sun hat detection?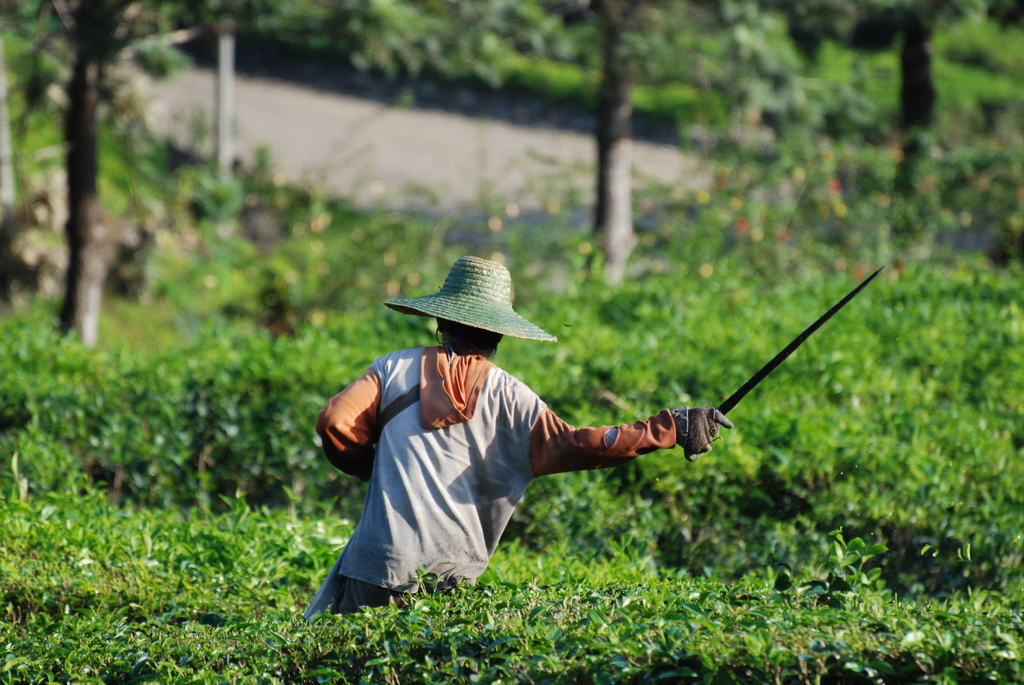
(left=385, top=251, right=559, bottom=343)
